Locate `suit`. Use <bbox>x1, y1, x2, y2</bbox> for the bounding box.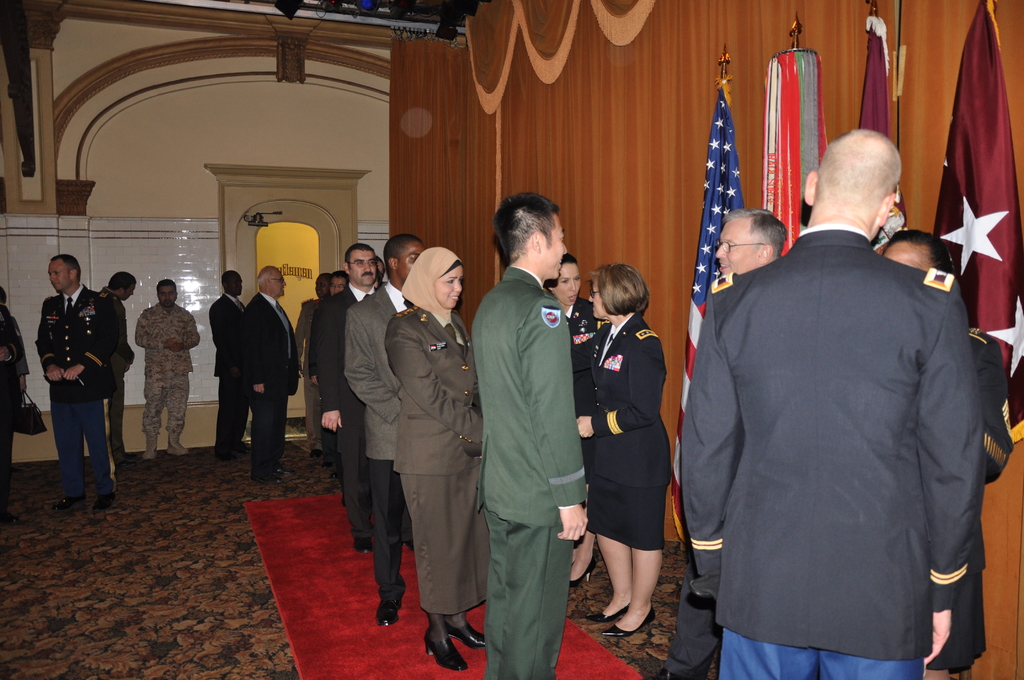
<bbox>584, 311, 672, 549</bbox>.
